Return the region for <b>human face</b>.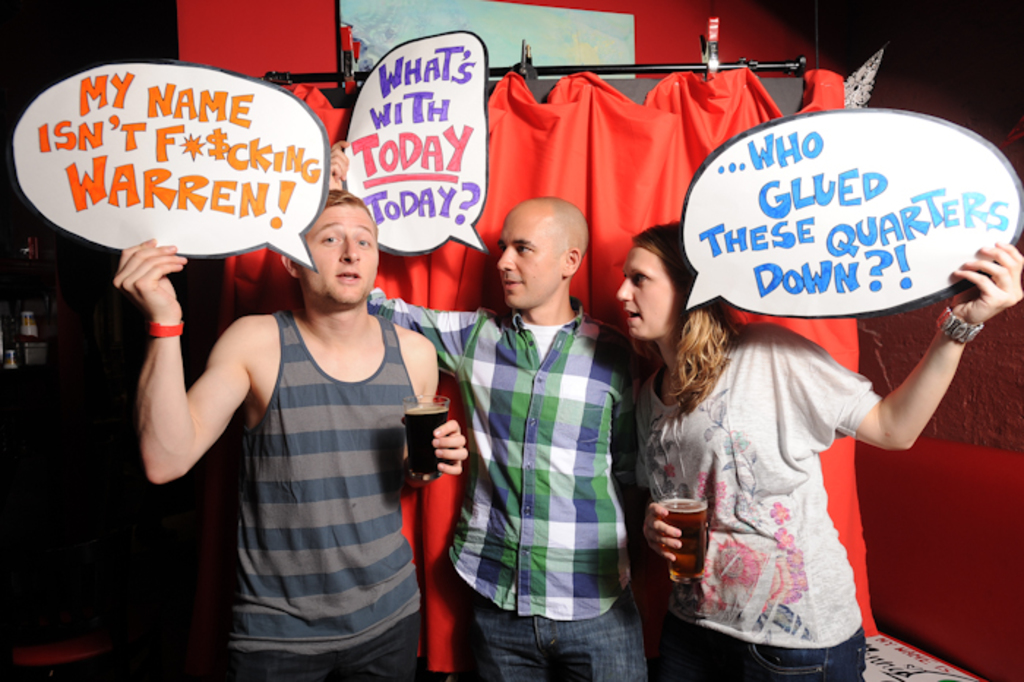
box=[301, 205, 382, 307].
